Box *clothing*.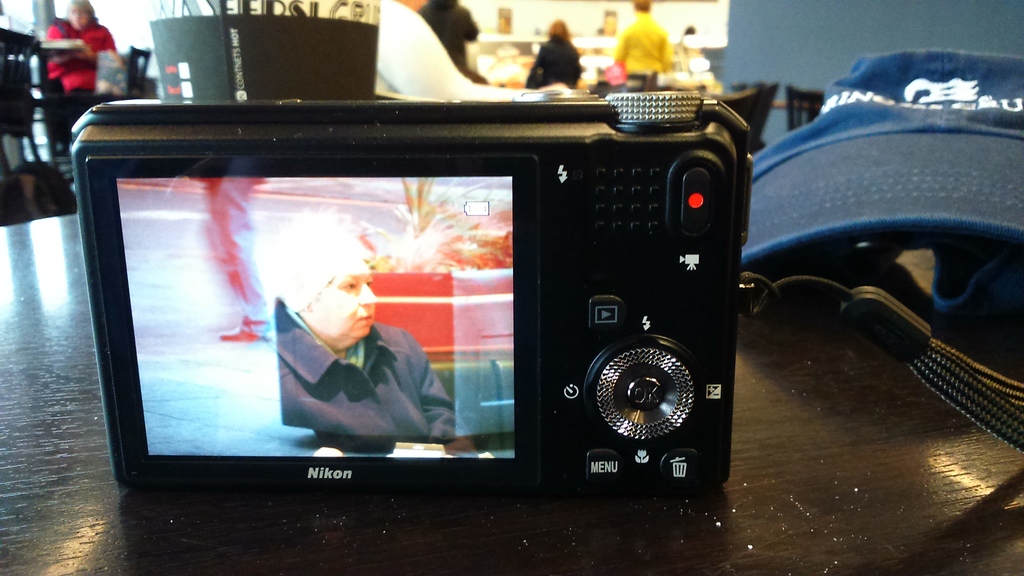
box(616, 4, 663, 90).
